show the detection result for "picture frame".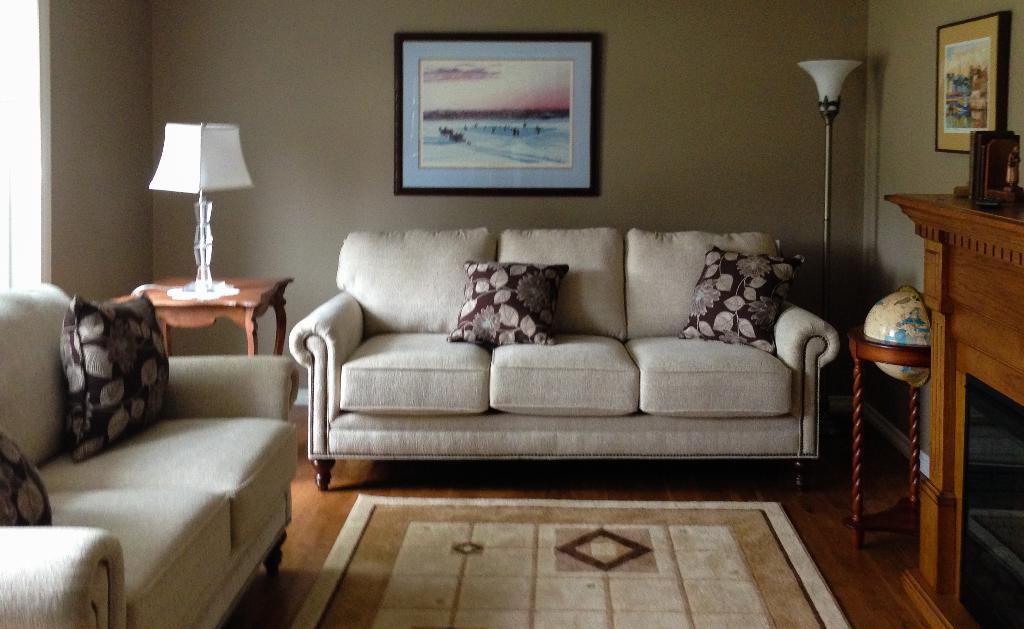
detection(938, 13, 1013, 152).
